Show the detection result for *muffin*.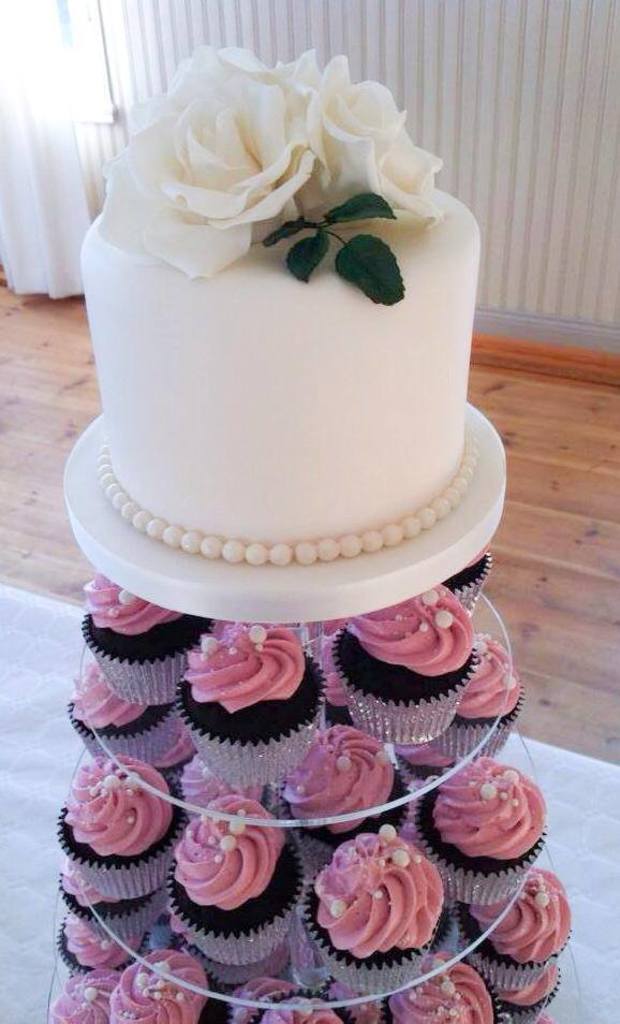
(49, 972, 127, 1023).
